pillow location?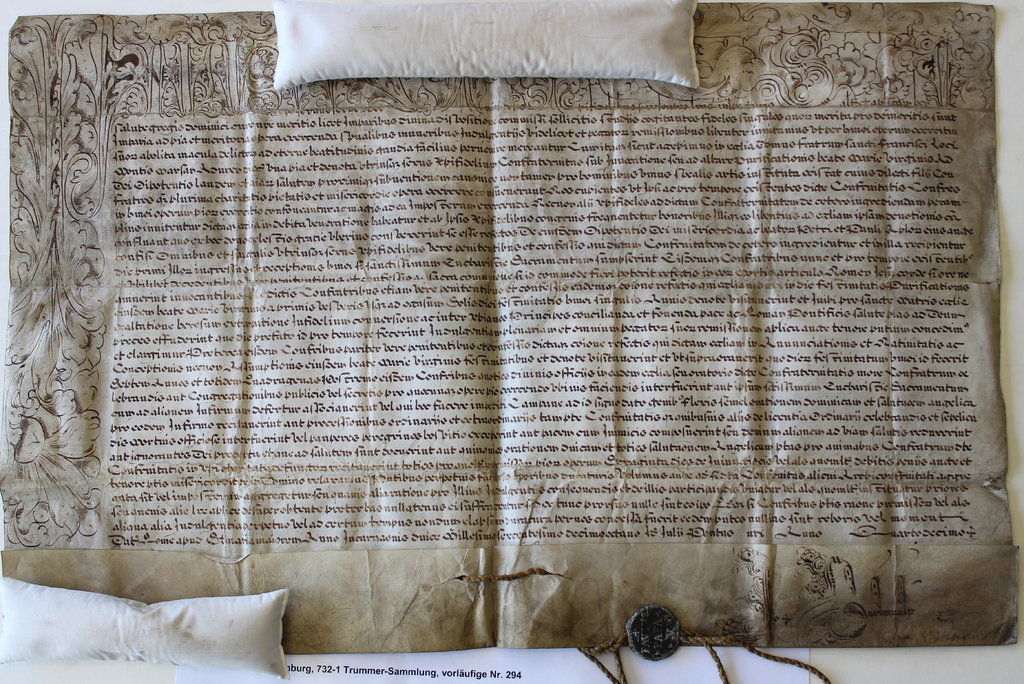
bbox=[1, 584, 296, 683]
